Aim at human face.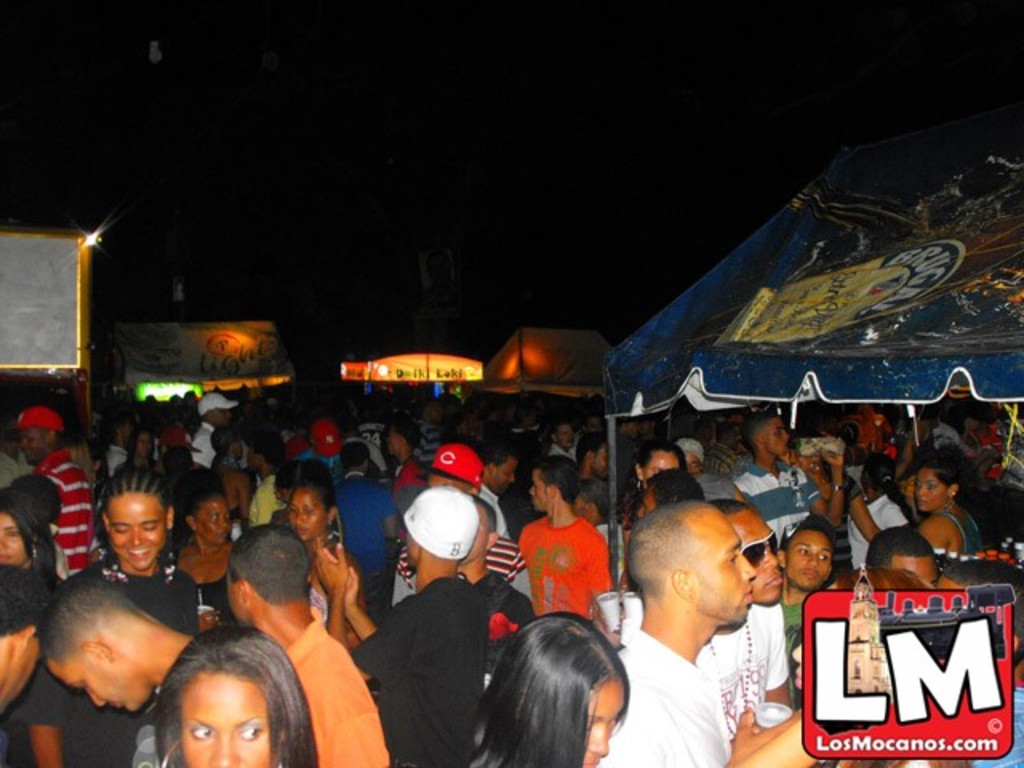
Aimed at box(749, 518, 776, 606).
